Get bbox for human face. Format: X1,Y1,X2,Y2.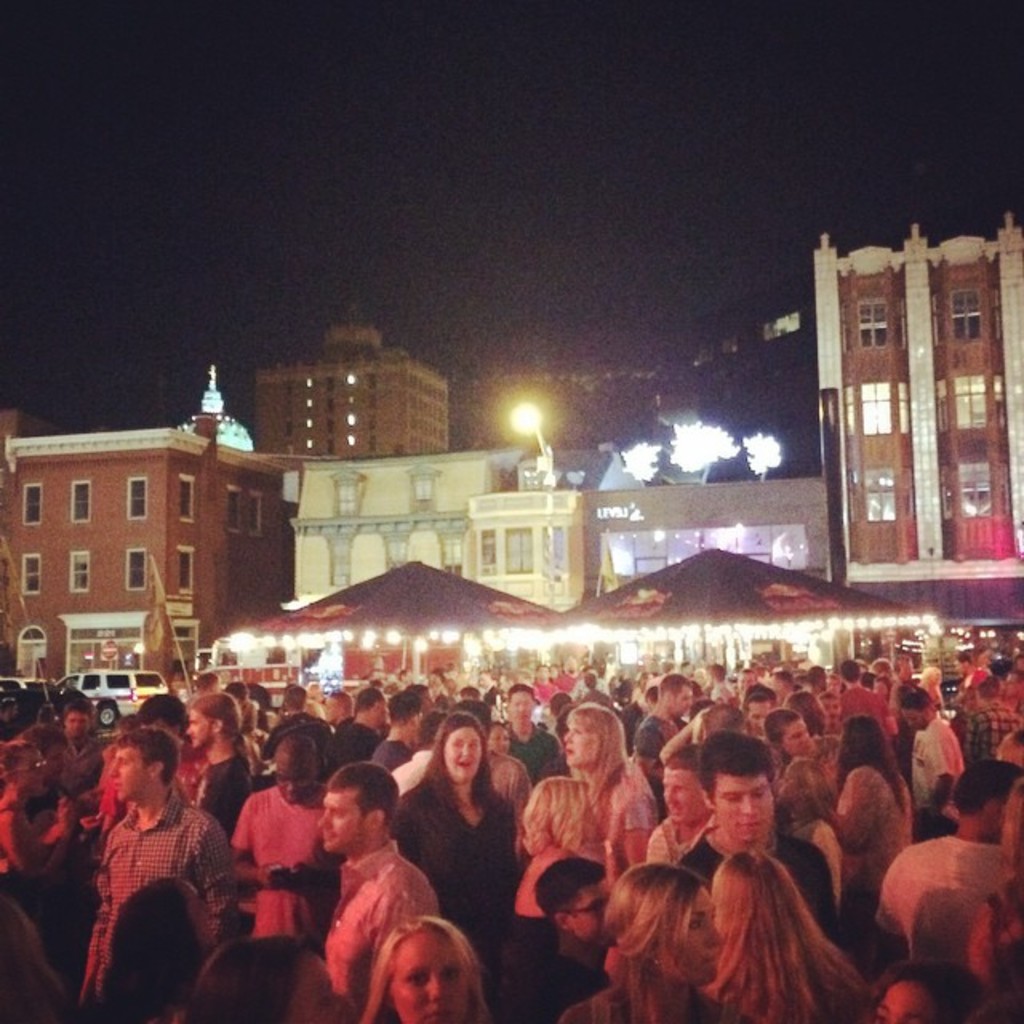
426,694,438,718.
